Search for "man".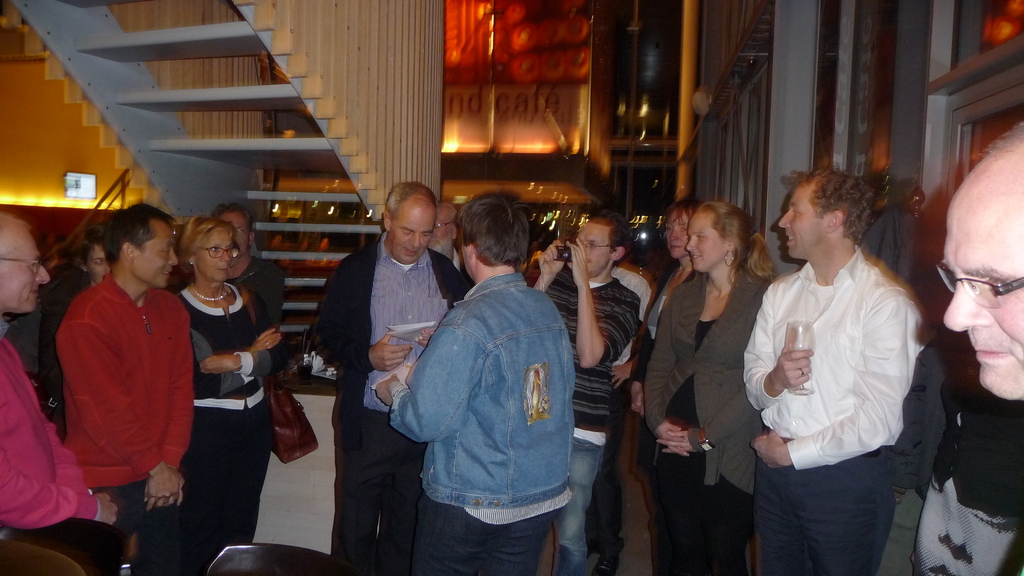
Found at 307:180:468:575.
